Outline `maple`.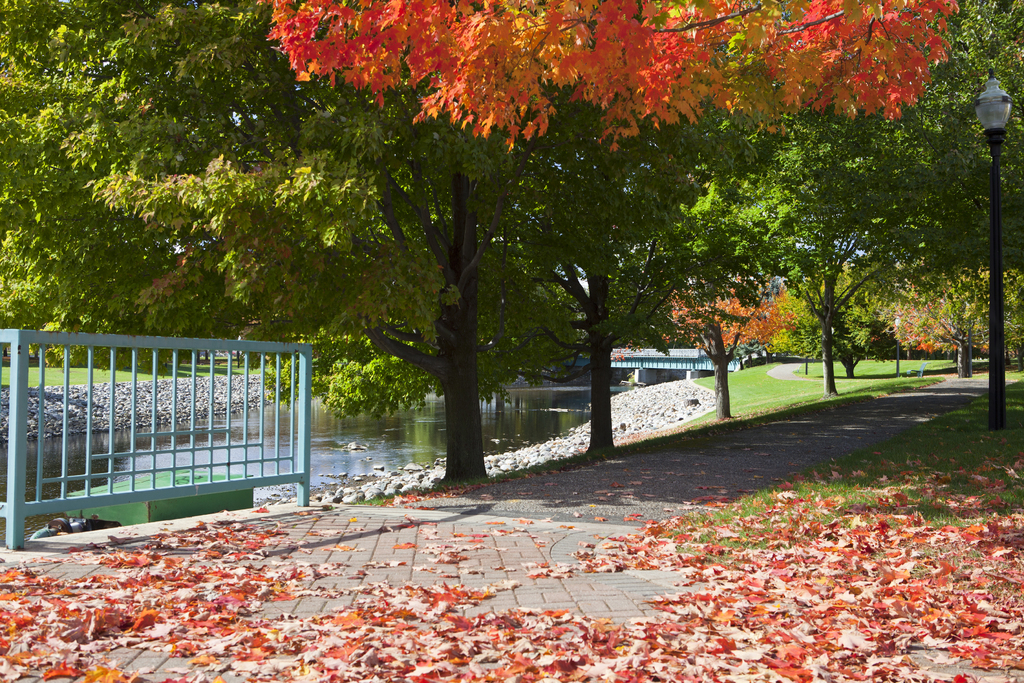
Outline: BBox(264, 0, 961, 151).
